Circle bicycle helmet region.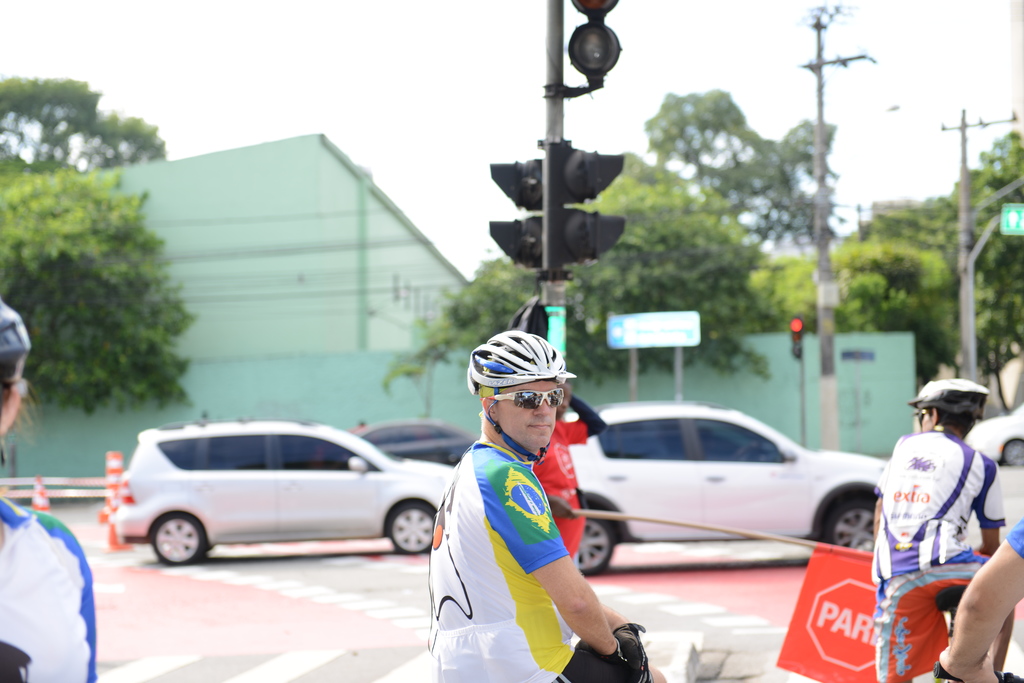
Region: crop(465, 328, 574, 466).
